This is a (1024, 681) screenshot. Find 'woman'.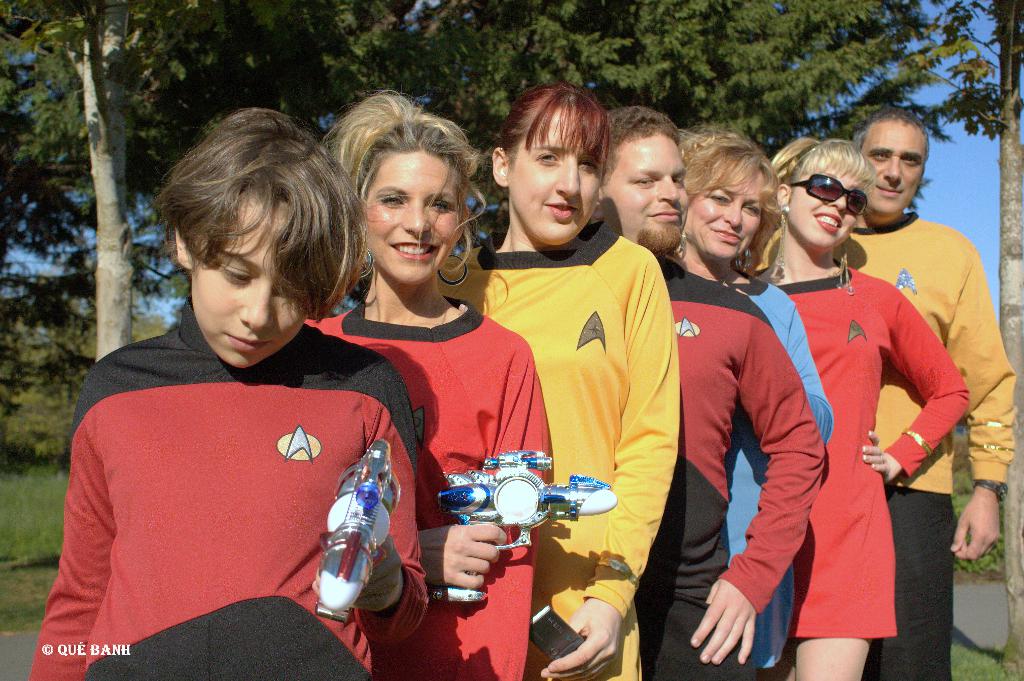
Bounding box: region(298, 87, 560, 680).
